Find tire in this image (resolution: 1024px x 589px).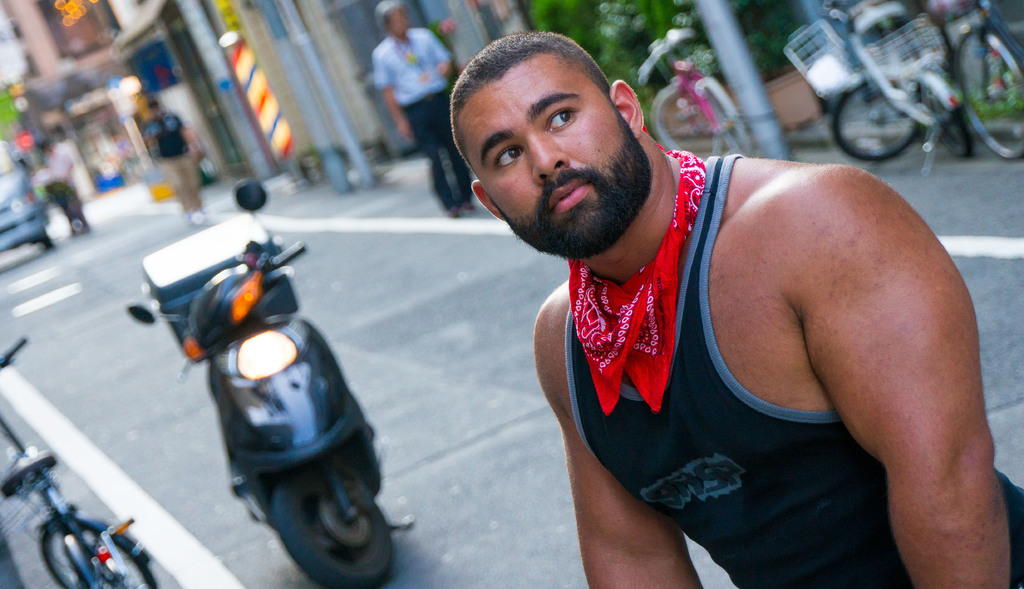
648 82 717 162.
